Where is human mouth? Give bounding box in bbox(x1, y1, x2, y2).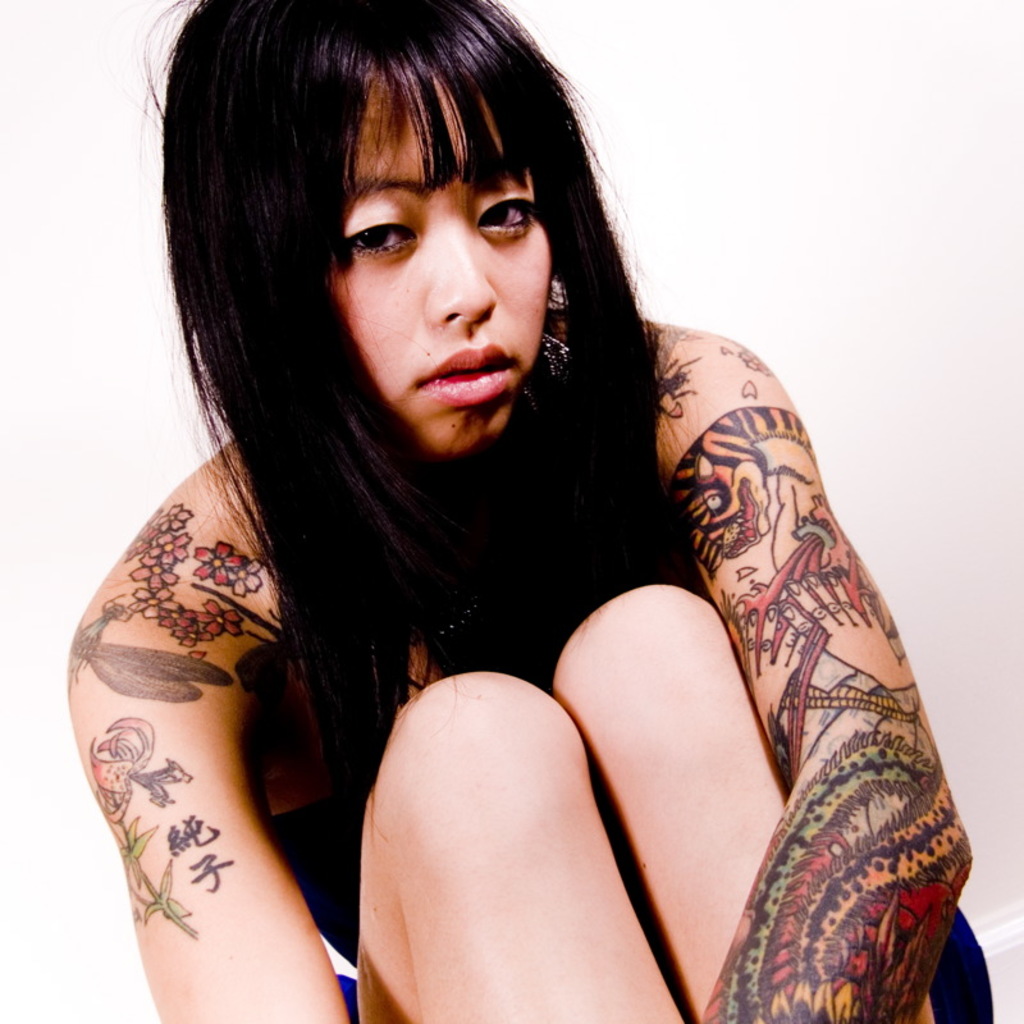
bbox(403, 339, 521, 410).
